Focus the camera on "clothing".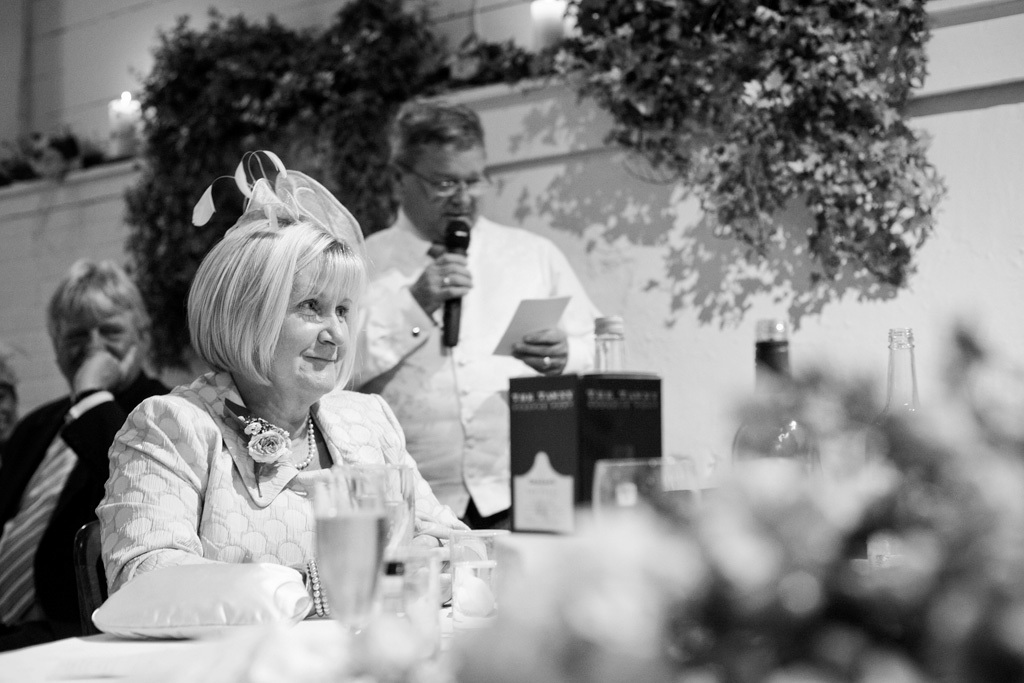
Focus region: bbox=[0, 377, 170, 659].
